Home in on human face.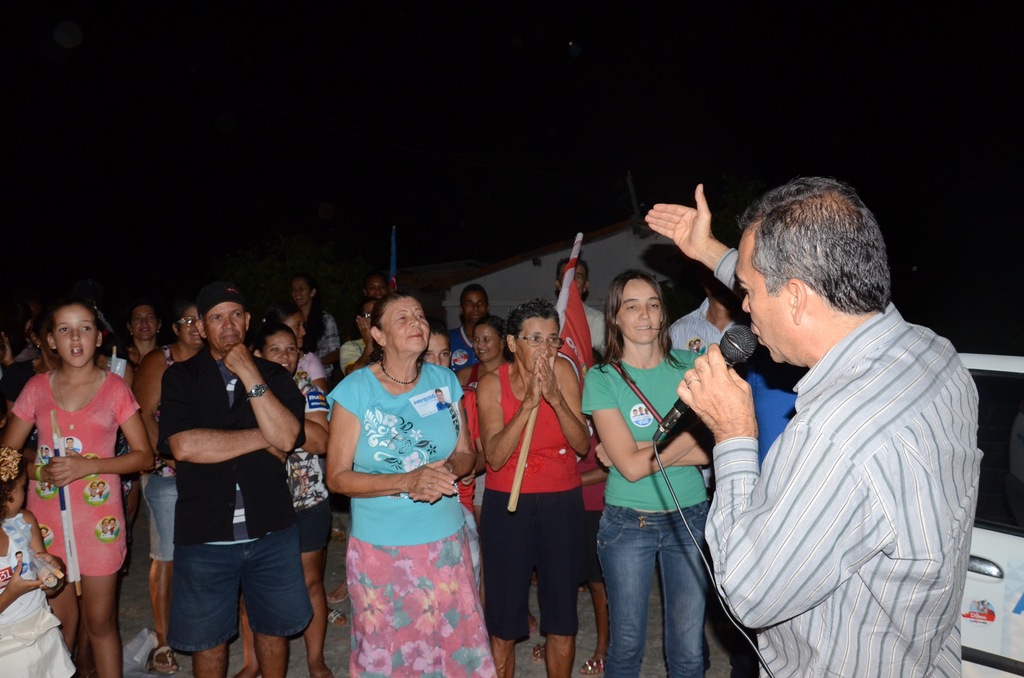
Homed in at 132,303,156,337.
